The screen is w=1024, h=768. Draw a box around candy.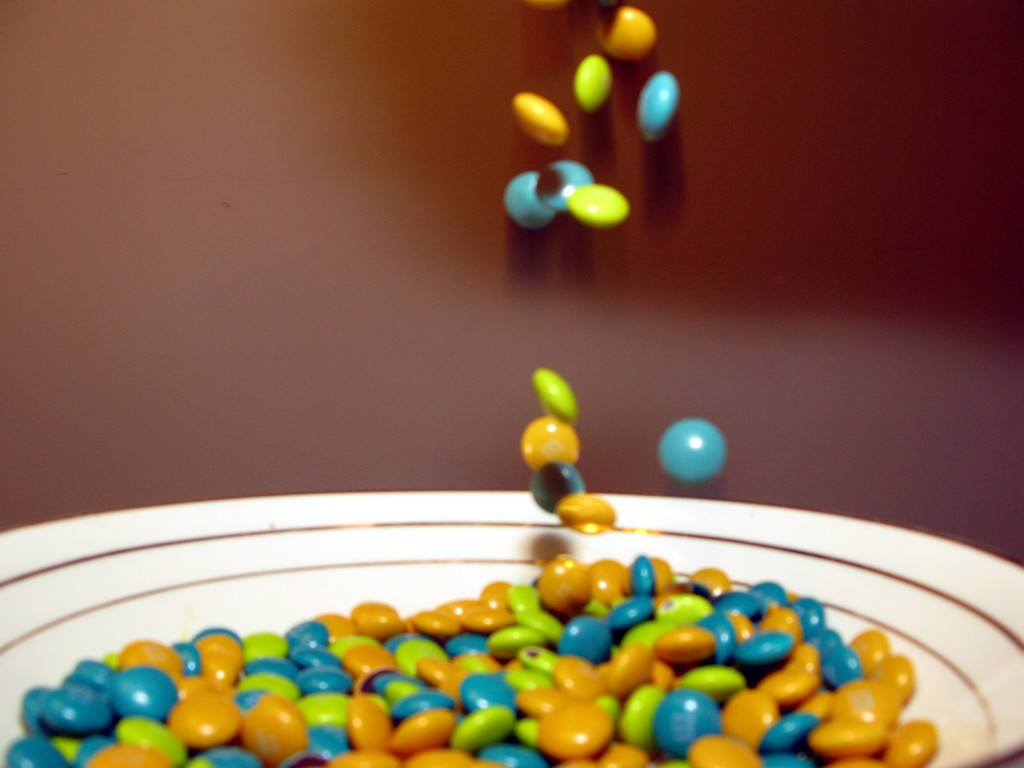
<region>520, 419, 579, 474</region>.
